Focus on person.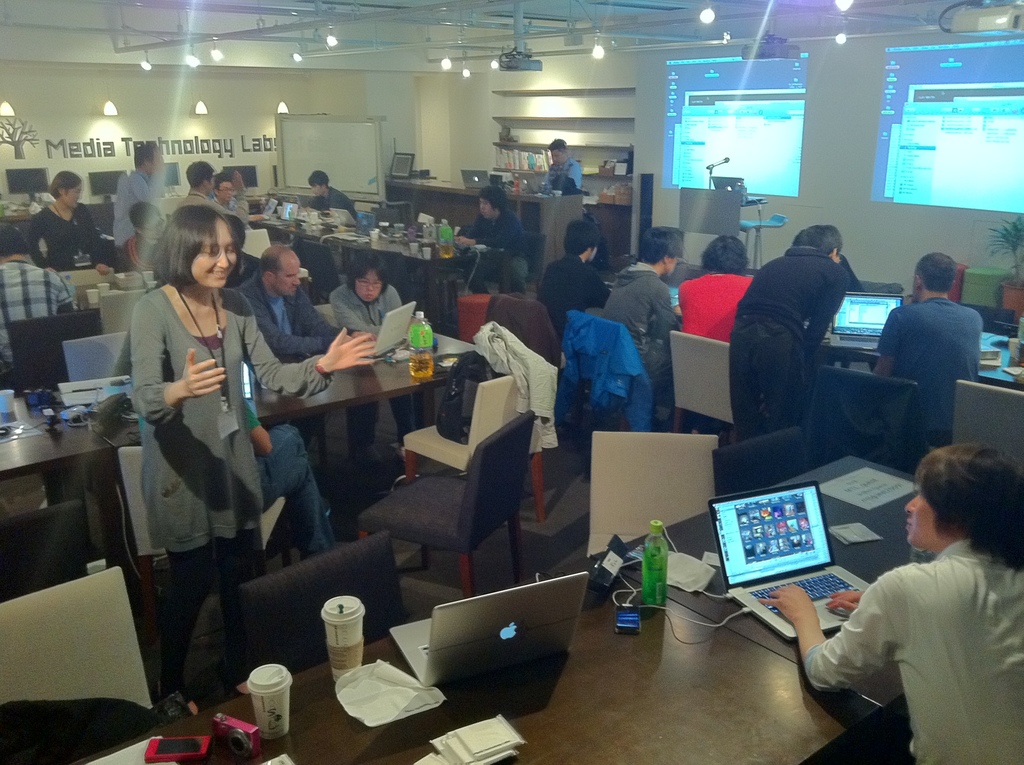
Focused at 344:260:415:362.
